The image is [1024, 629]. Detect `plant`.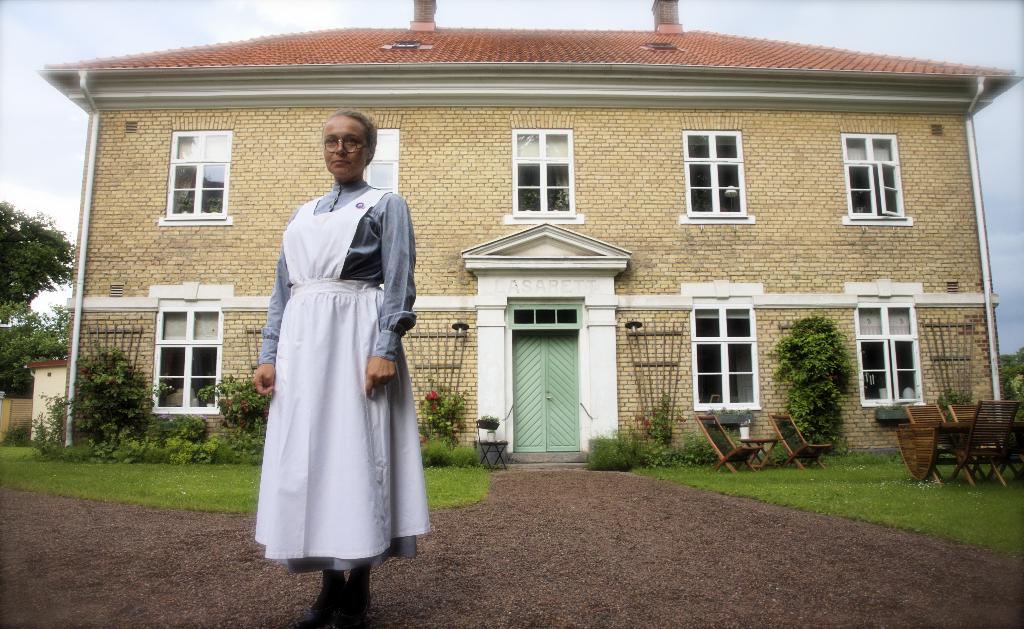
Detection: detection(931, 390, 970, 411).
